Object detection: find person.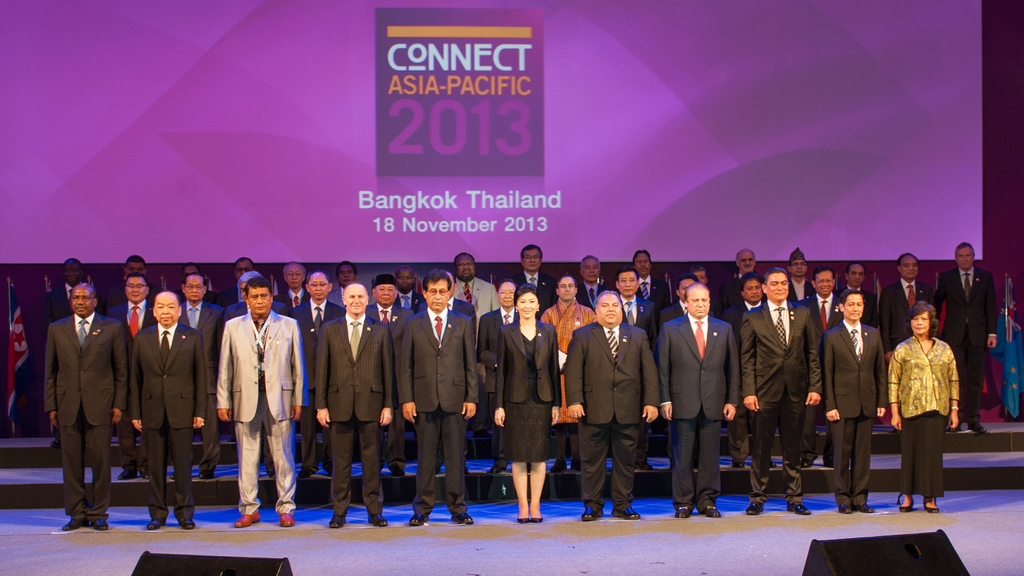
932:239:998:433.
